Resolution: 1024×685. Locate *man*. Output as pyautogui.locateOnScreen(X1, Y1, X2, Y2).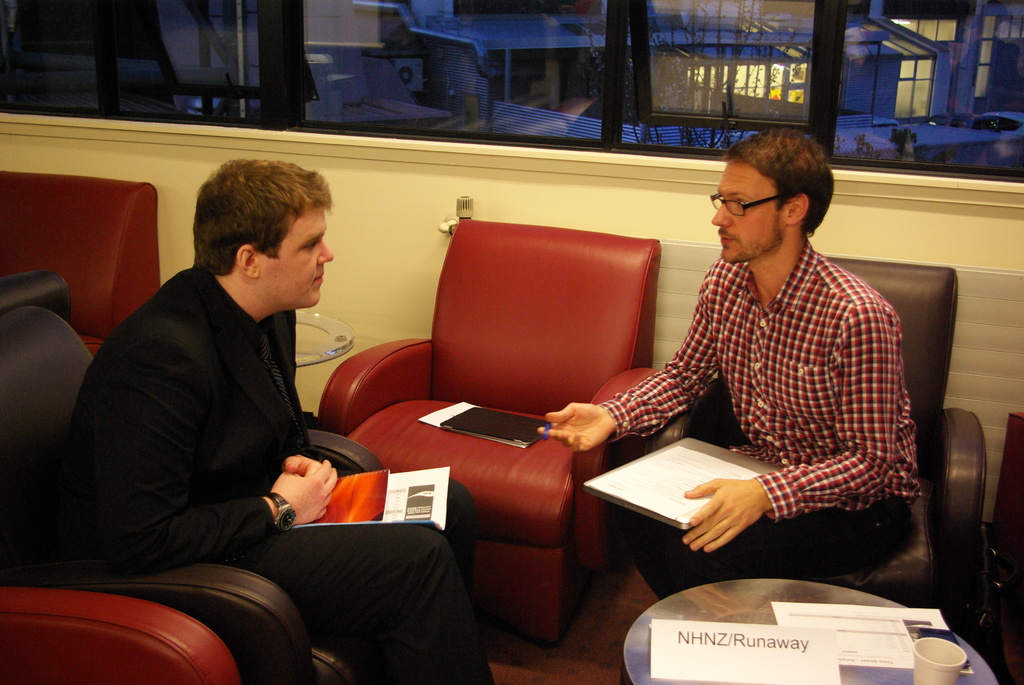
pyautogui.locateOnScreen(579, 122, 939, 632).
